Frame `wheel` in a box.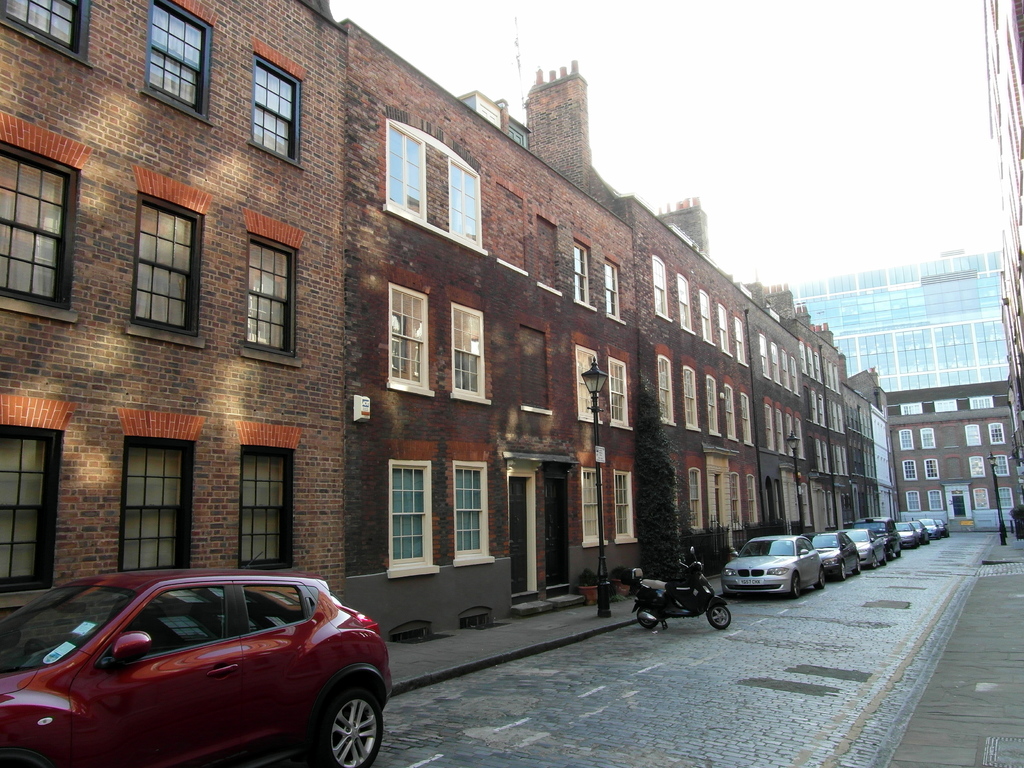
BBox(852, 556, 860, 574).
